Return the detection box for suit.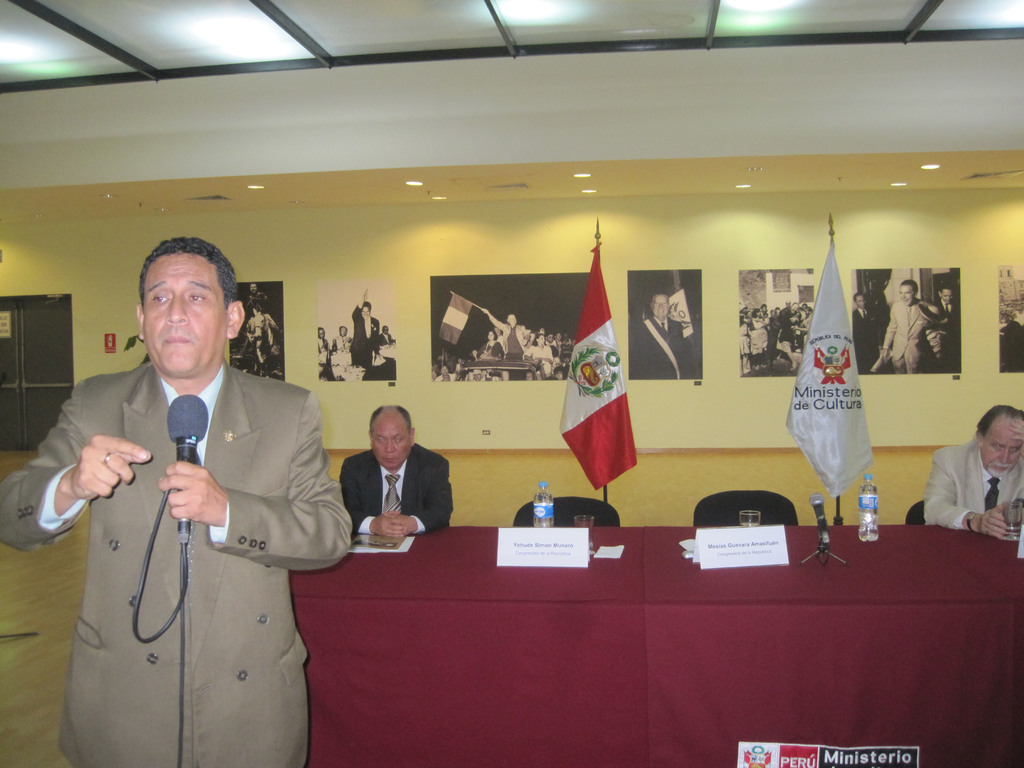
BBox(923, 440, 1023, 533).
